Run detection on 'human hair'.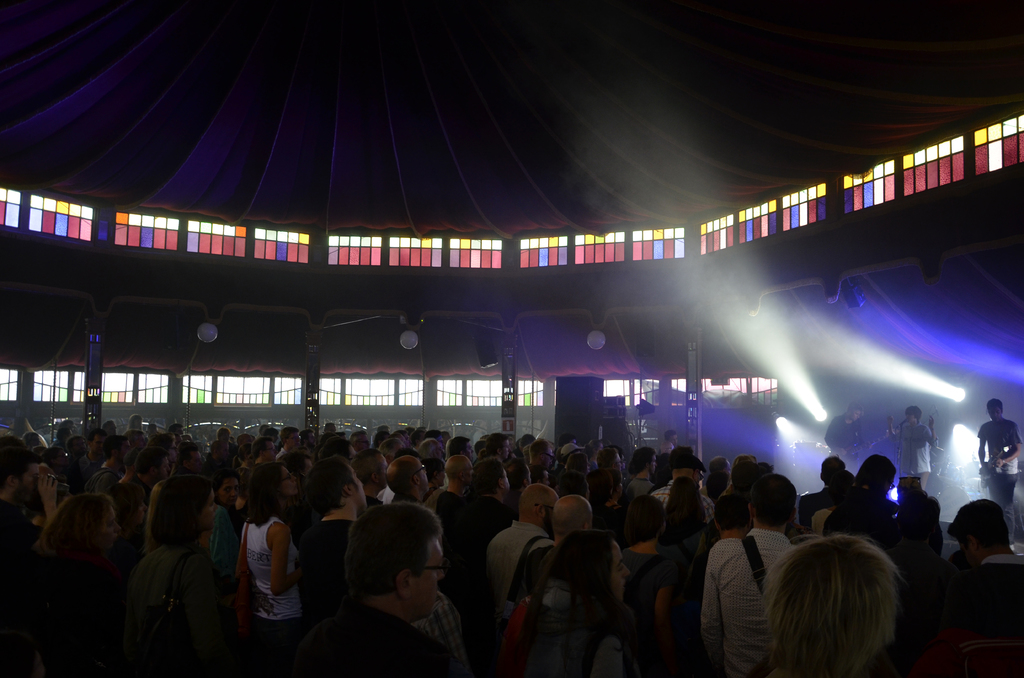
Result: {"left": 87, "top": 430, "right": 108, "bottom": 447}.
